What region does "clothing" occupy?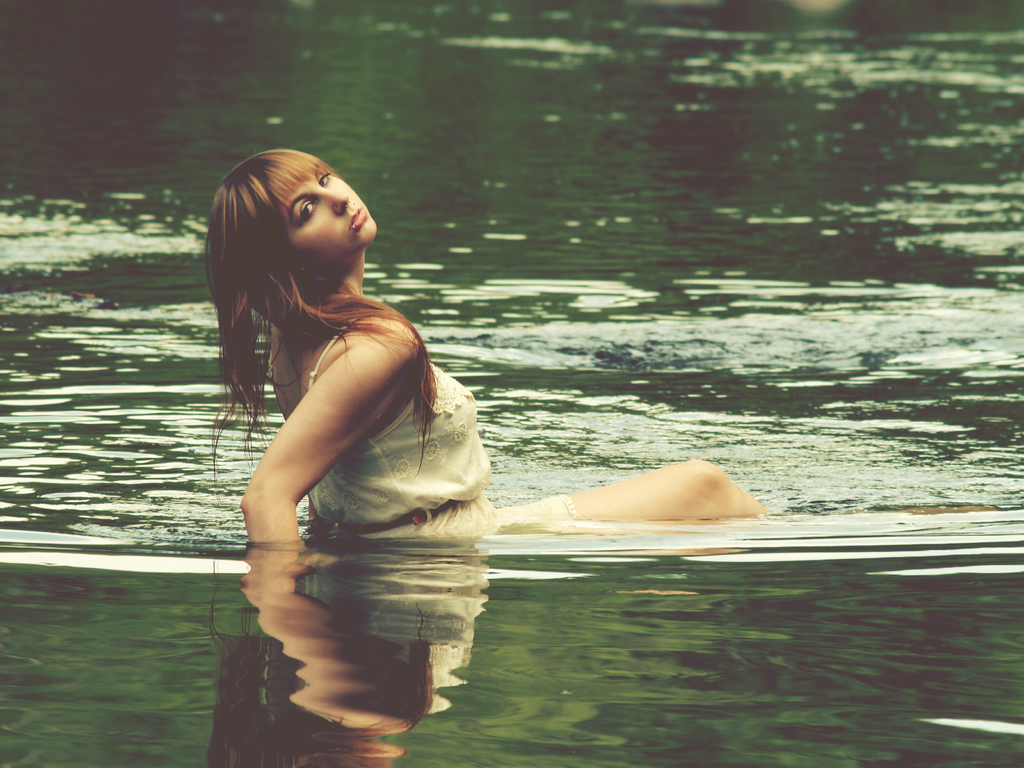
(x1=268, y1=306, x2=502, y2=538).
